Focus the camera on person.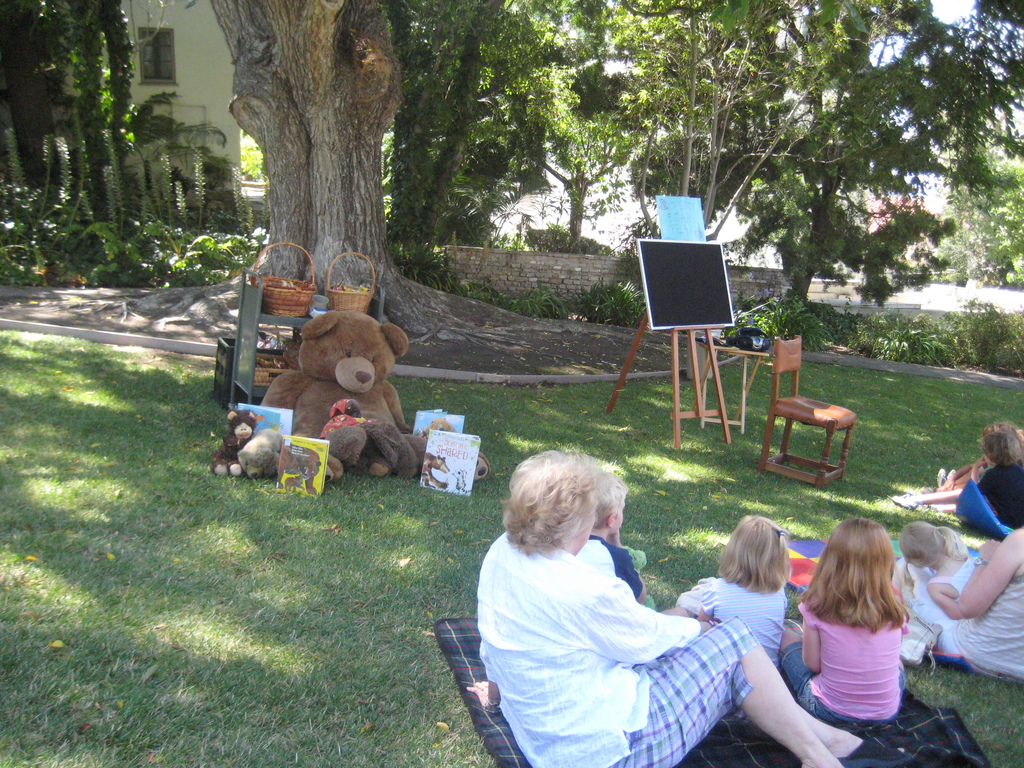
Focus region: left=776, top=517, right=908, bottom=724.
